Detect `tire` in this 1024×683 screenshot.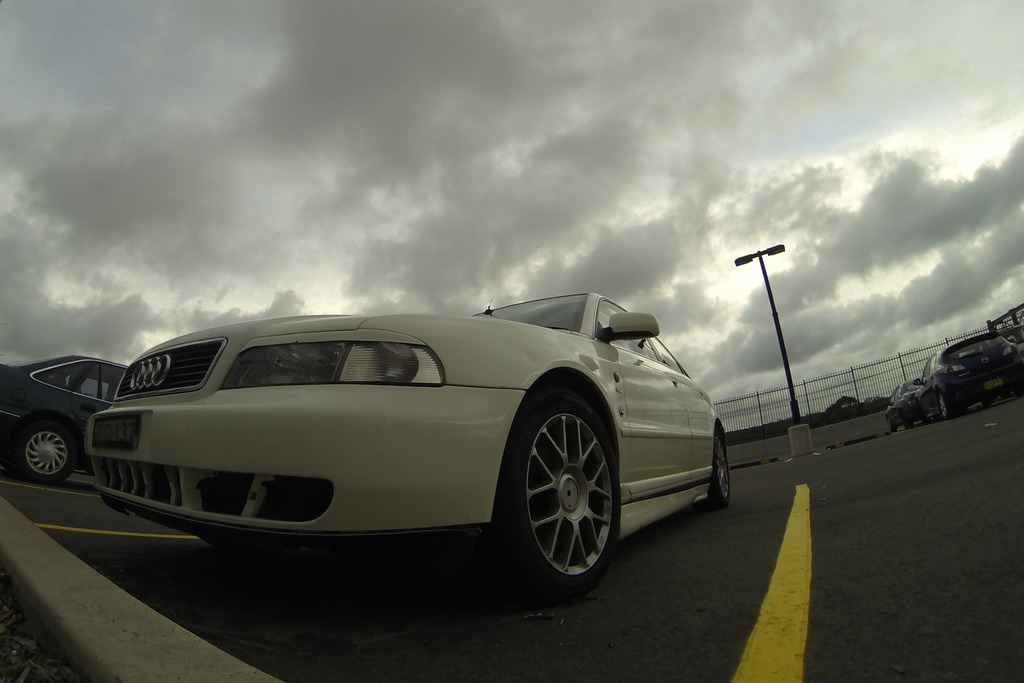
Detection: 498:383:623:595.
